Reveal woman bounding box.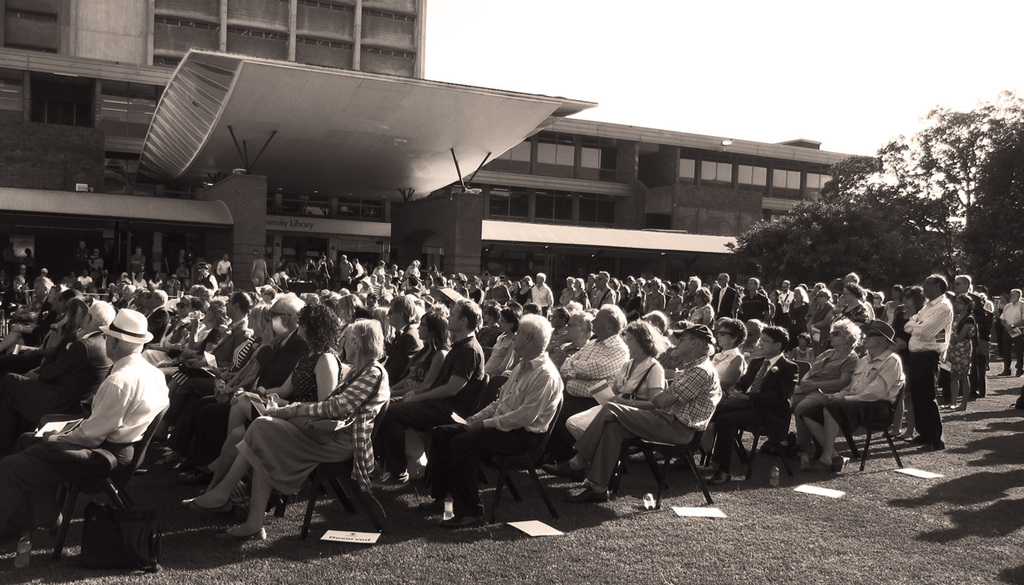
Revealed: detection(204, 300, 347, 492).
